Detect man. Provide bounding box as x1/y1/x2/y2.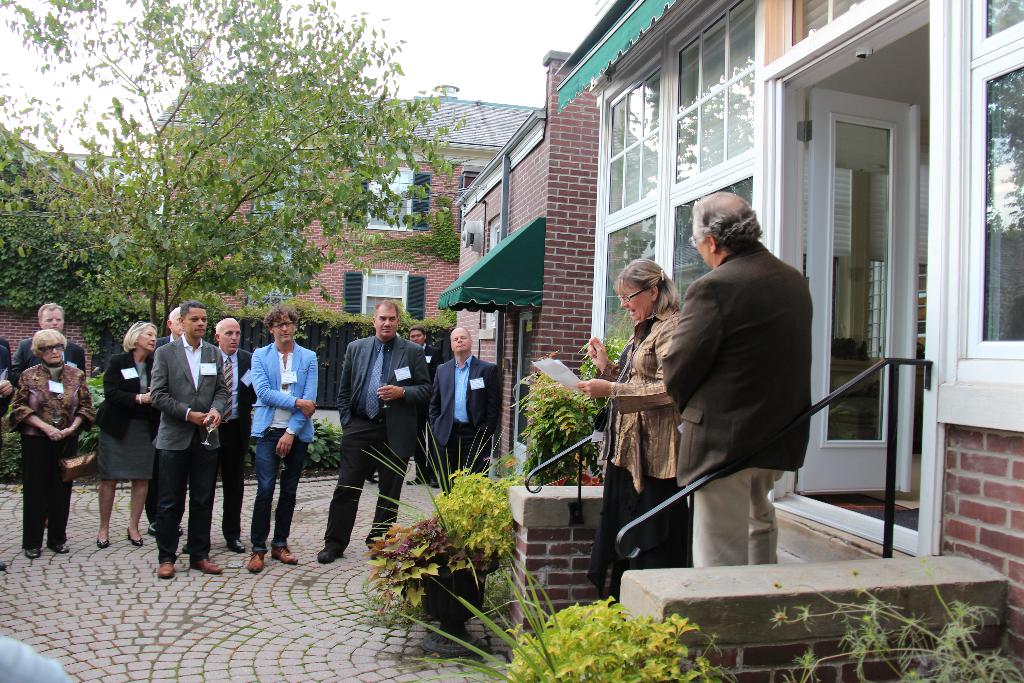
10/298/89/383.
